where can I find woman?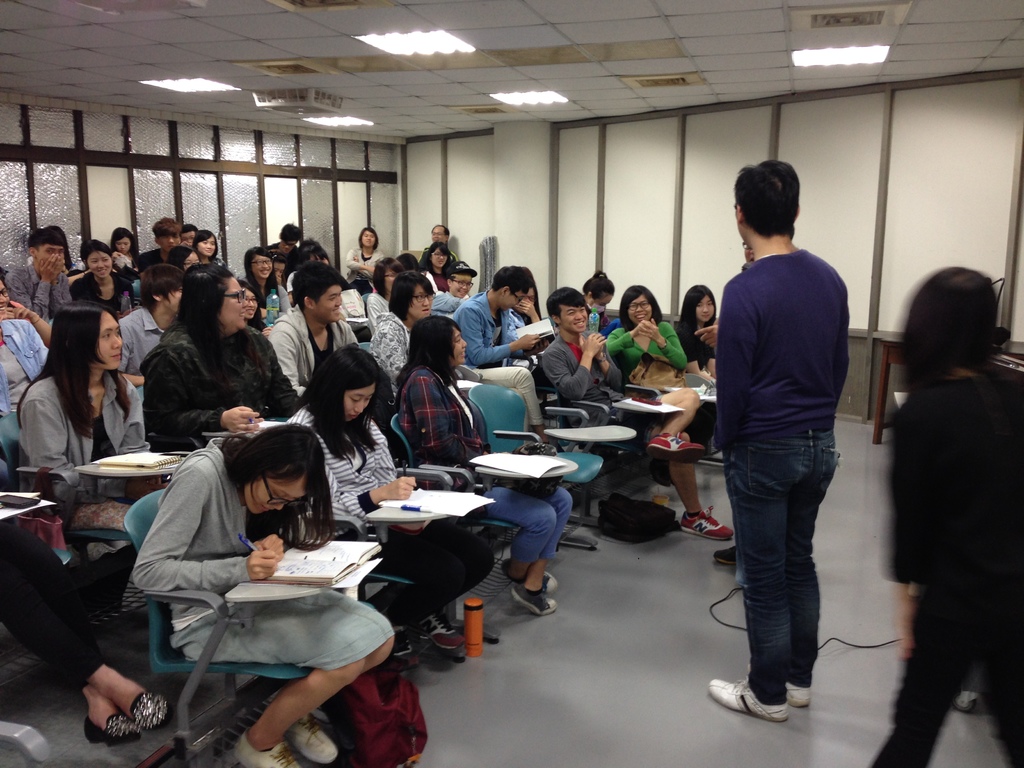
You can find it at [x1=604, y1=285, x2=687, y2=488].
